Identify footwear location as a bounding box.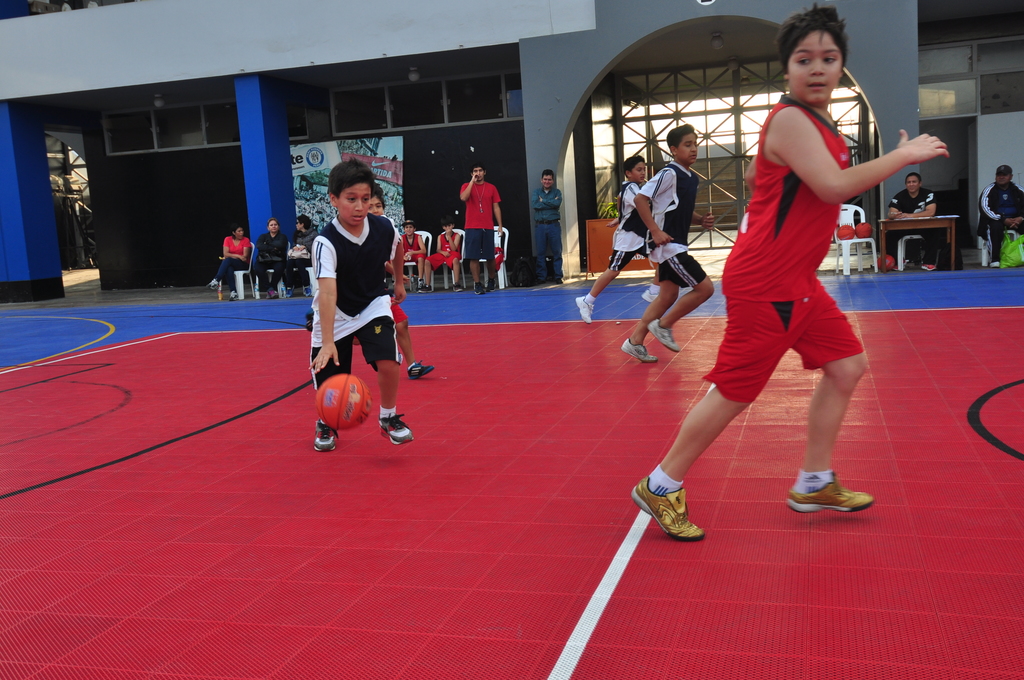
641/287/659/304.
